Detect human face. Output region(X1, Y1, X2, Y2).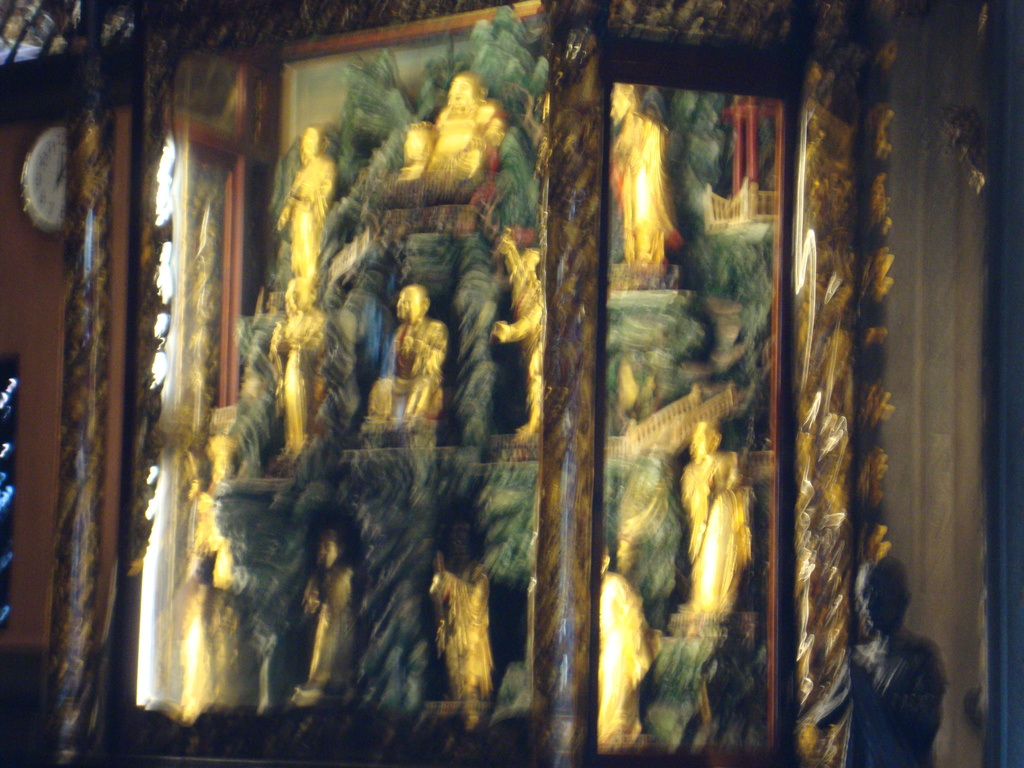
region(286, 284, 303, 308).
